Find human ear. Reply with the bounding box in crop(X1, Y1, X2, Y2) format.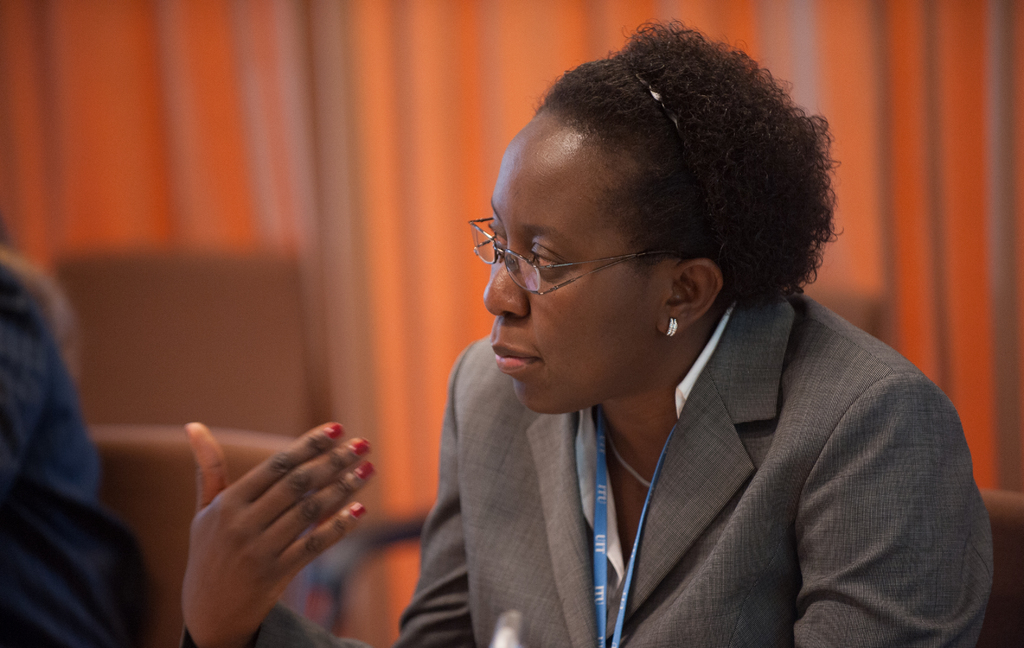
crop(658, 261, 722, 336).
